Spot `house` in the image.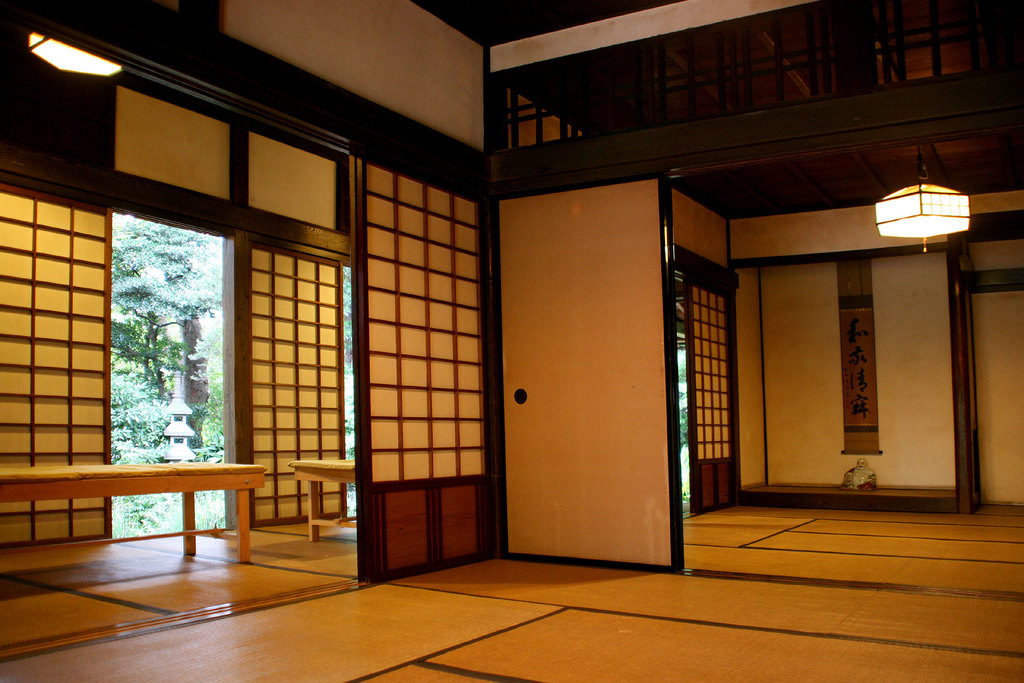
`house` found at bbox(0, 0, 1023, 682).
